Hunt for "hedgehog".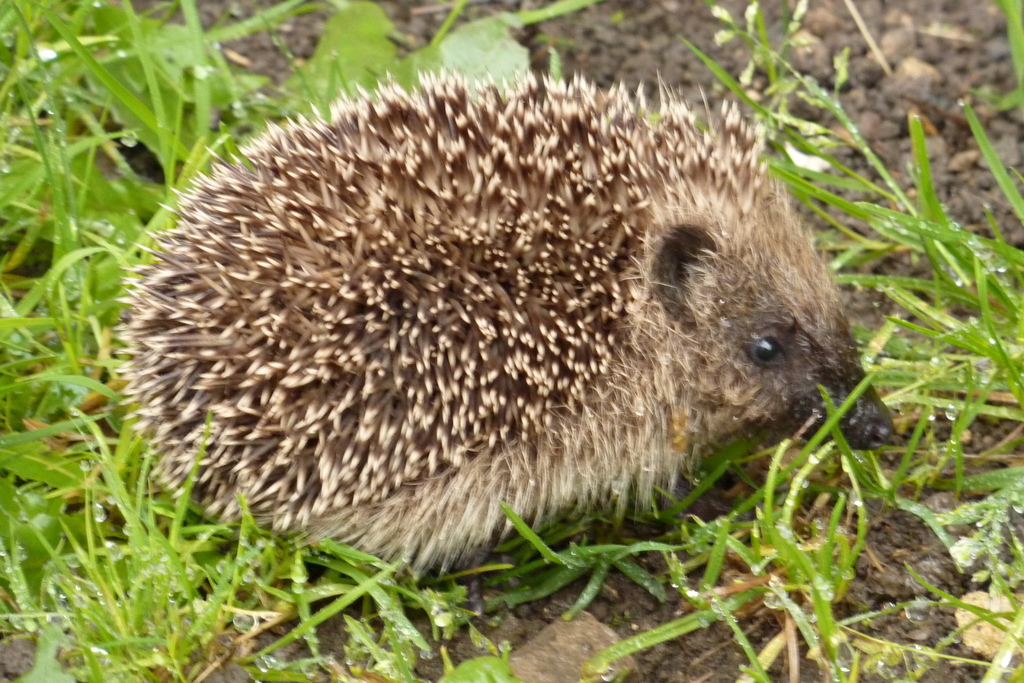
Hunted down at crop(111, 56, 896, 585).
